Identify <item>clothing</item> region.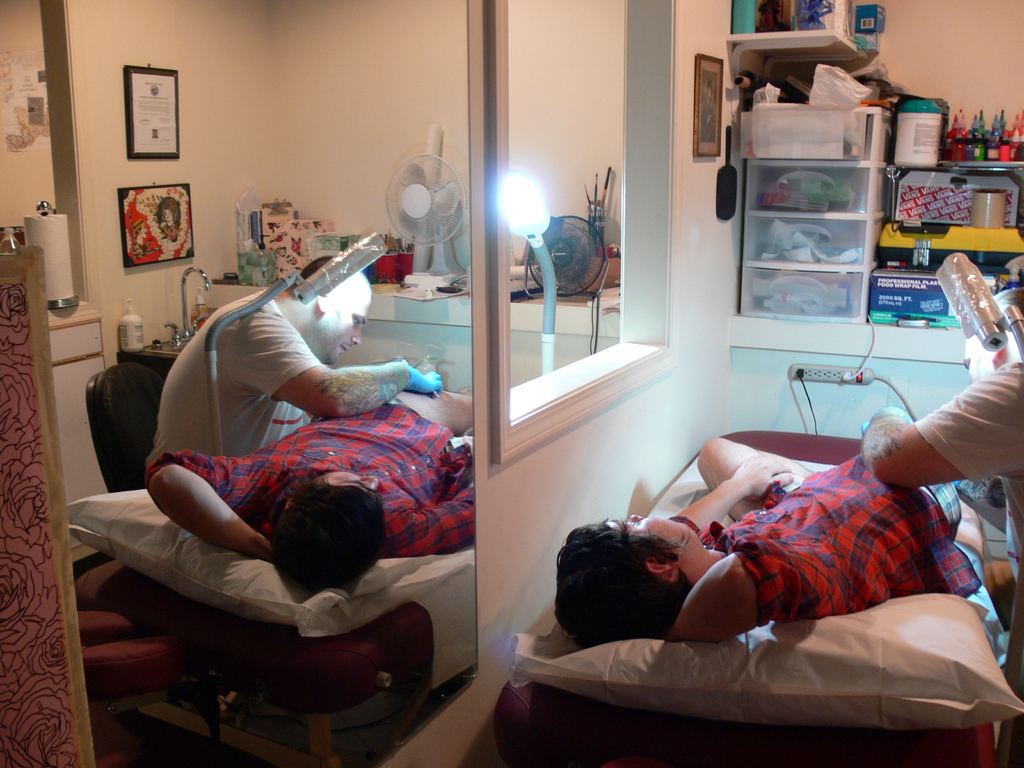
Region: <region>686, 438, 974, 632</region>.
